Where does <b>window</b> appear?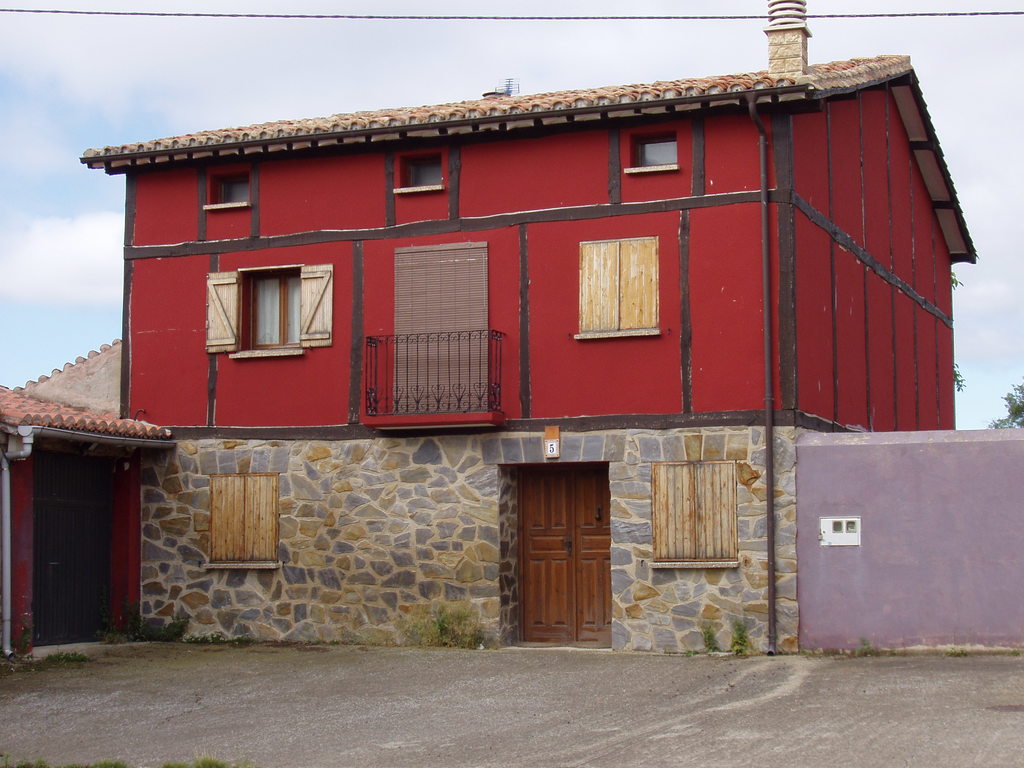
Appears at pyautogui.locateOnScreen(225, 173, 248, 207).
